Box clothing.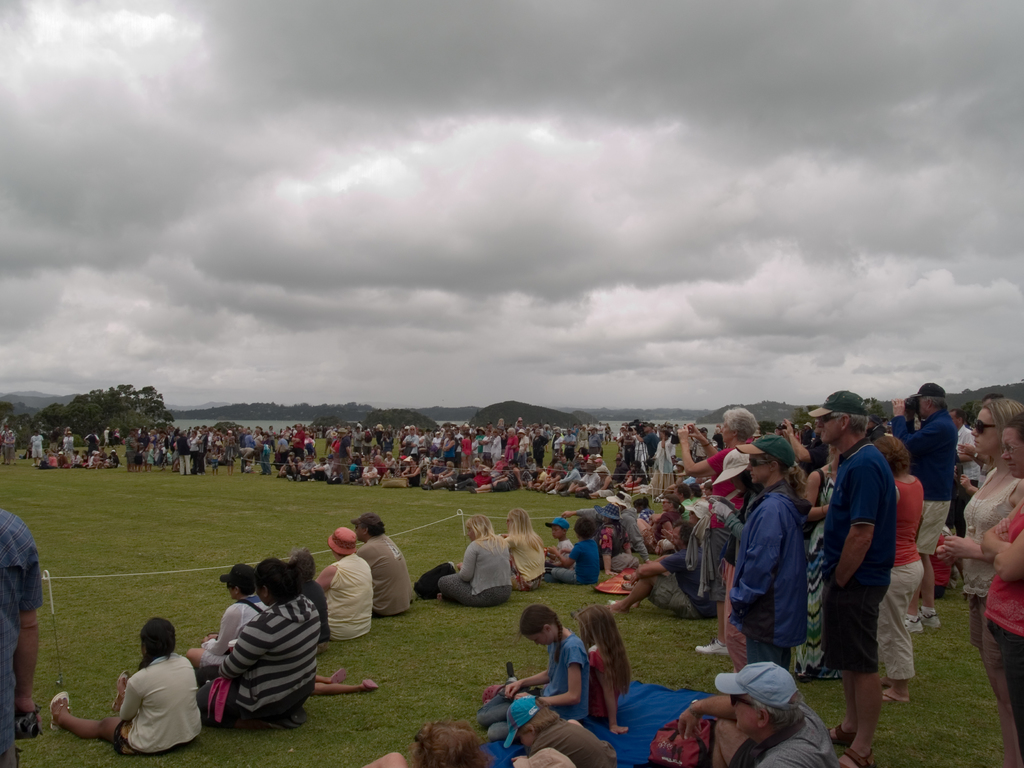
[502,522,540,592].
